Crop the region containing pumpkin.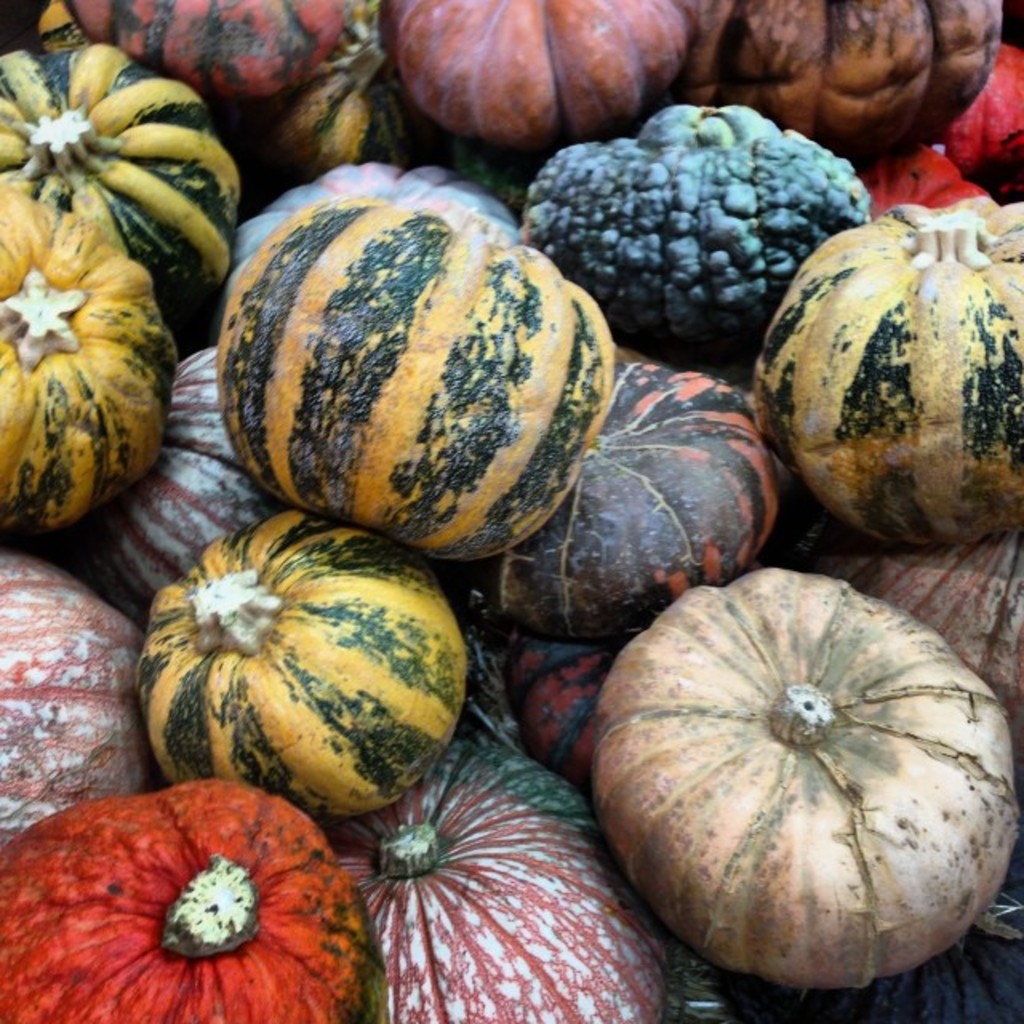
Crop region: (left=0, top=550, right=182, bottom=853).
